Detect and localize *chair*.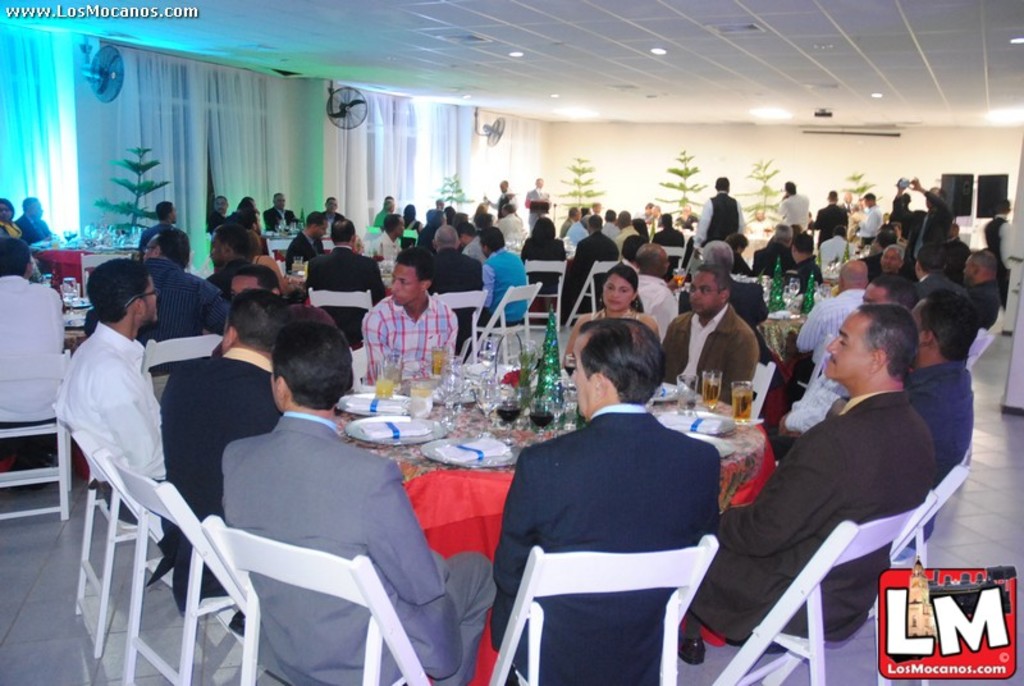
Localized at bbox(556, 259, 622, 326).
